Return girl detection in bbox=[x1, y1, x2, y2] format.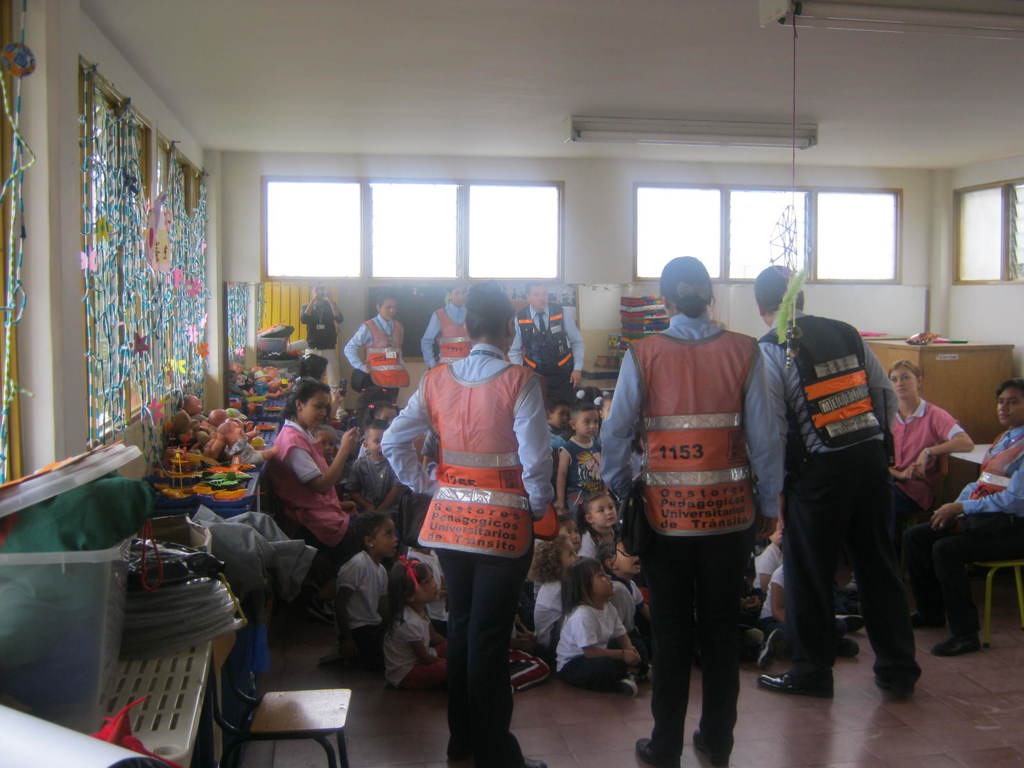
bbox=[365, 401, 398, 448].
